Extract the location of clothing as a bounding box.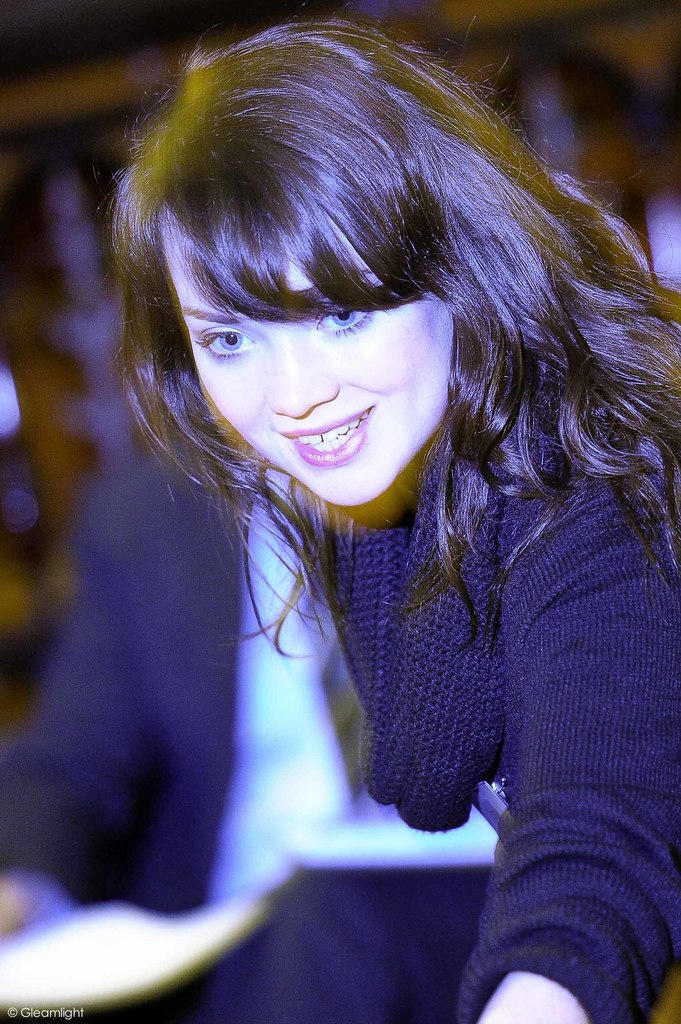
detection(0, 454, 492, 1023).
